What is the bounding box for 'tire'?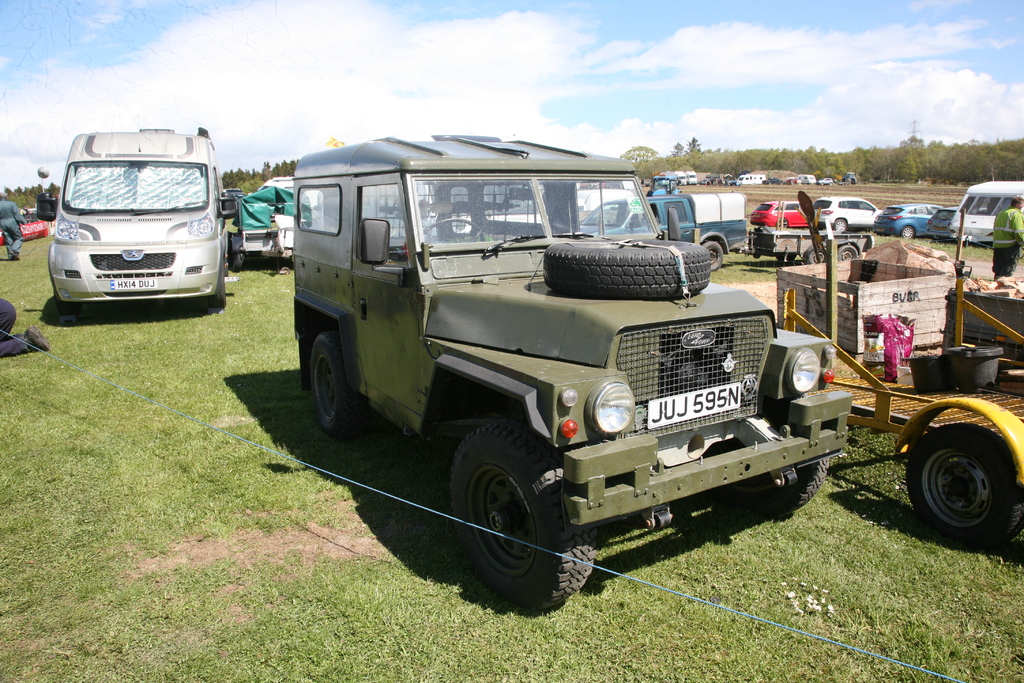
(230, 245, 243, 270).
